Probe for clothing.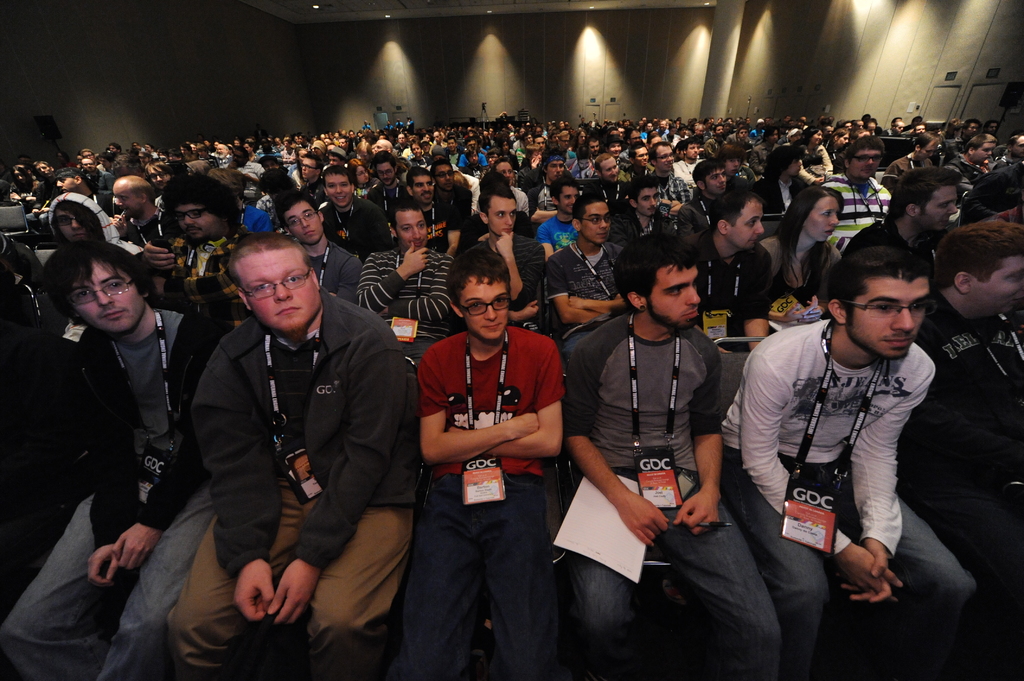
Probe result: (left=681, top=228, right=768, bottom=346).
